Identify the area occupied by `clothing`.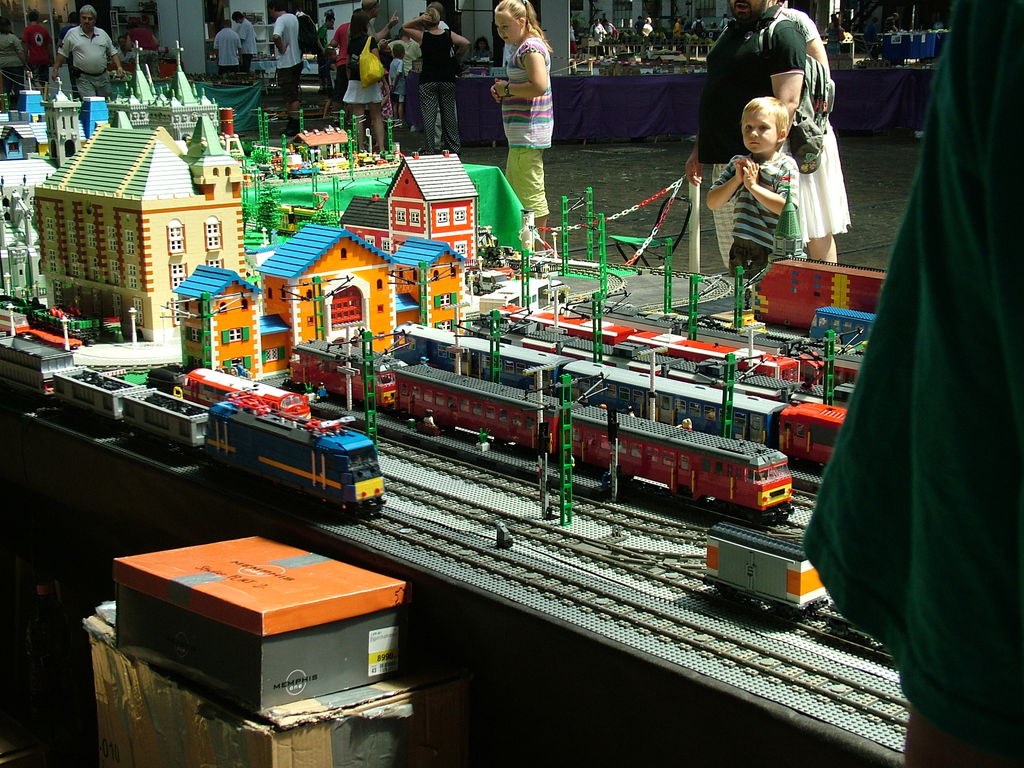
Area: bbox=(113, 45, 136, 63).
